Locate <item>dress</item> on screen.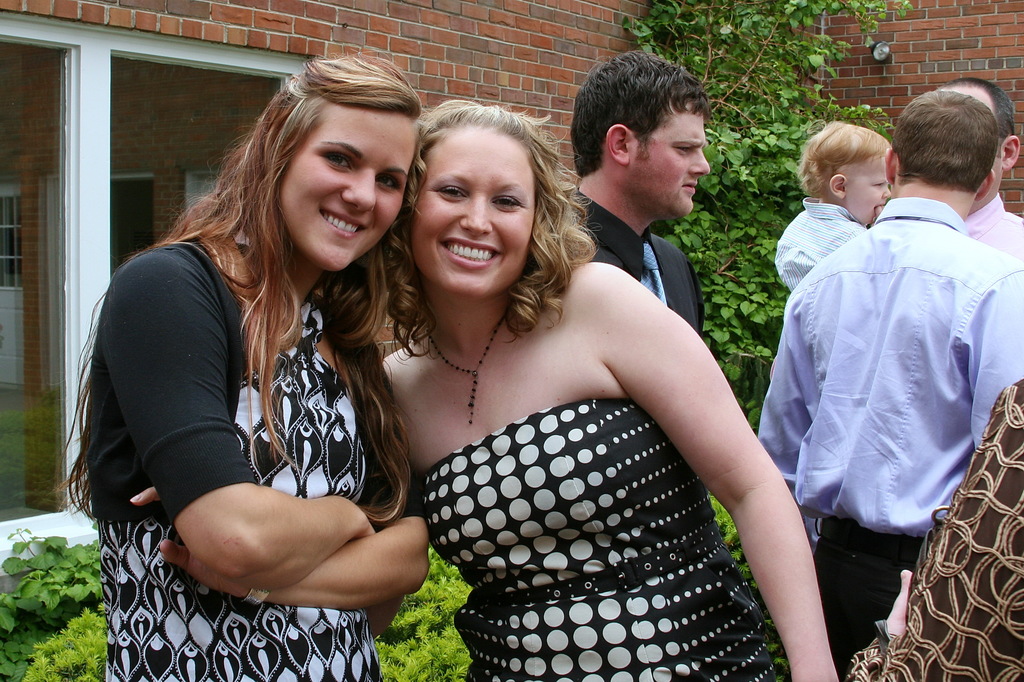
On screen at {"x1": 97, "y1": 271, "x2": 383, "y2": 681}.
